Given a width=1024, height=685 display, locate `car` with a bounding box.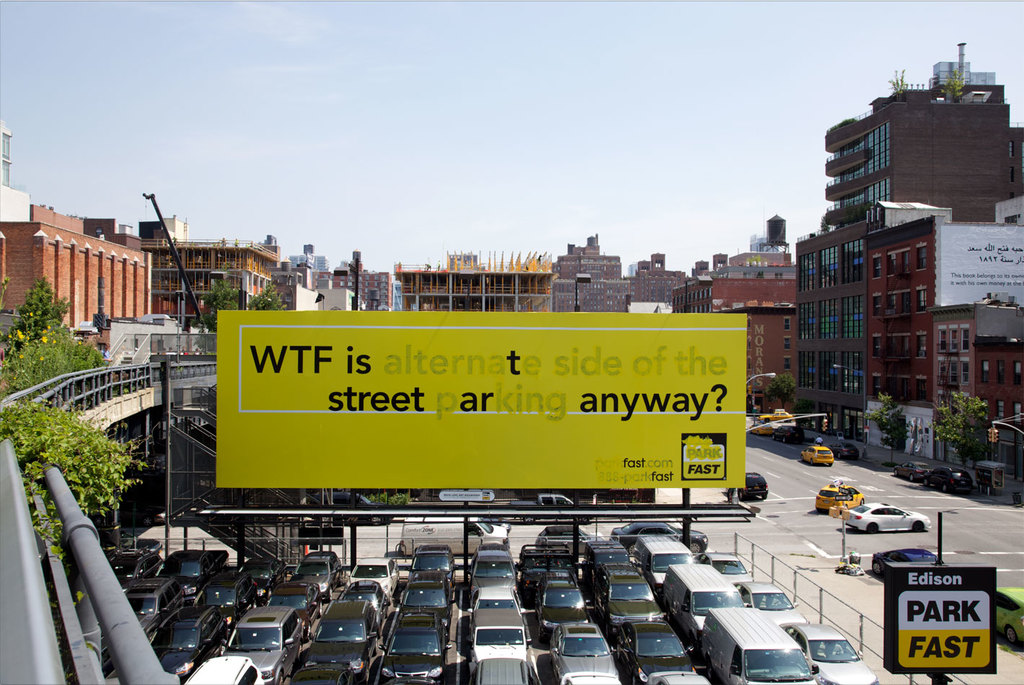
Located: select_region(728, 471, 769, 501).
